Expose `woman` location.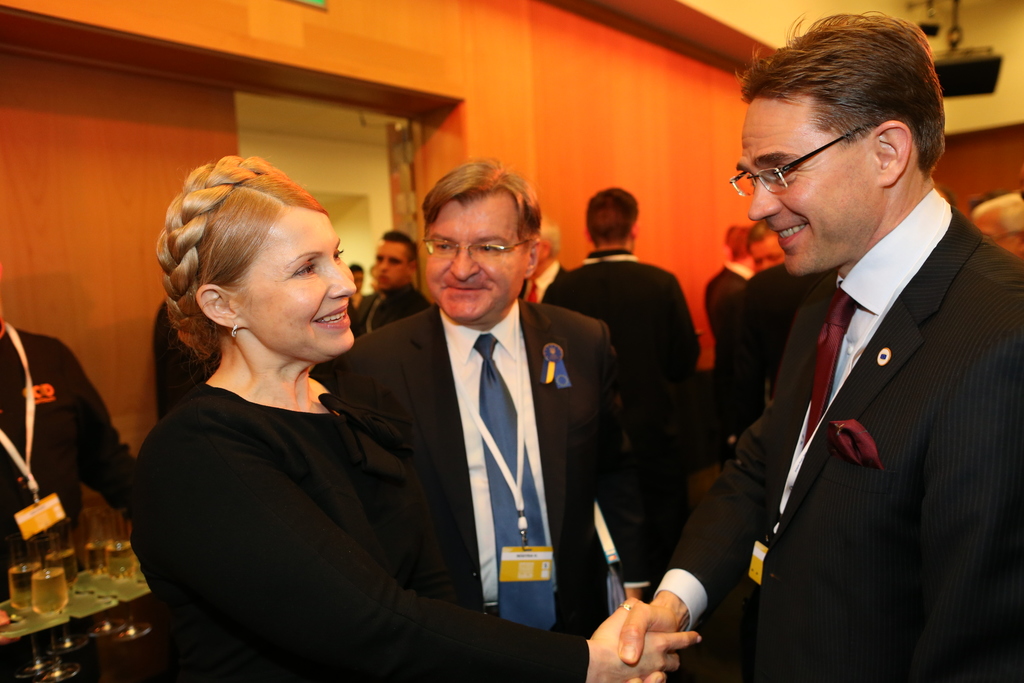
Exposed at select_region(125, 148, 702, 676).
